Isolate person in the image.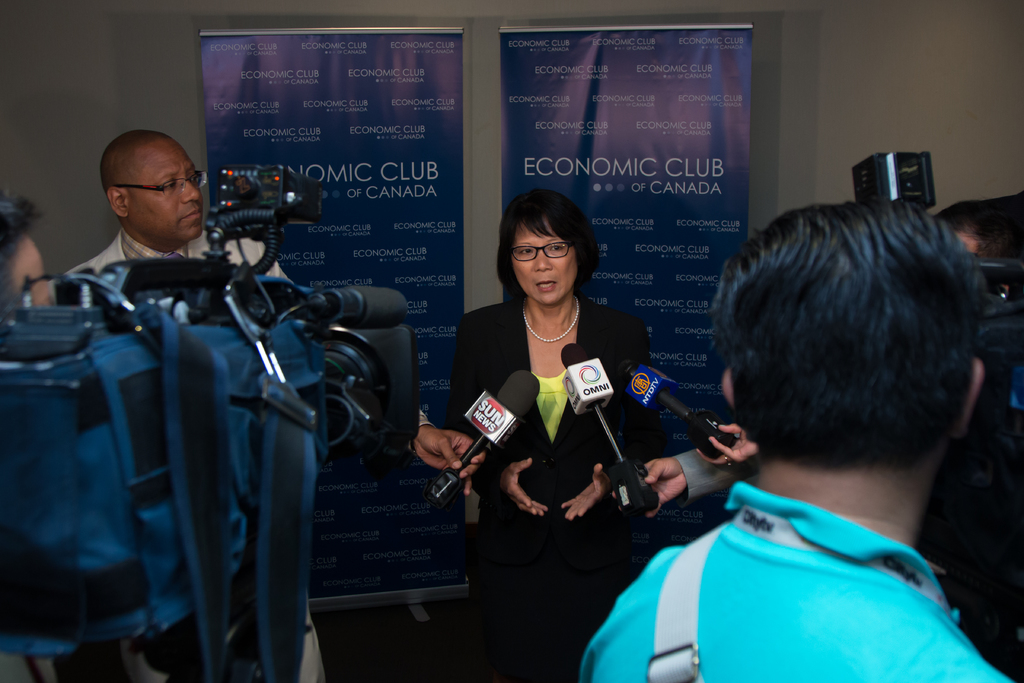
Isolated region: (left=929, top=197, right=1023, bottom=679).
